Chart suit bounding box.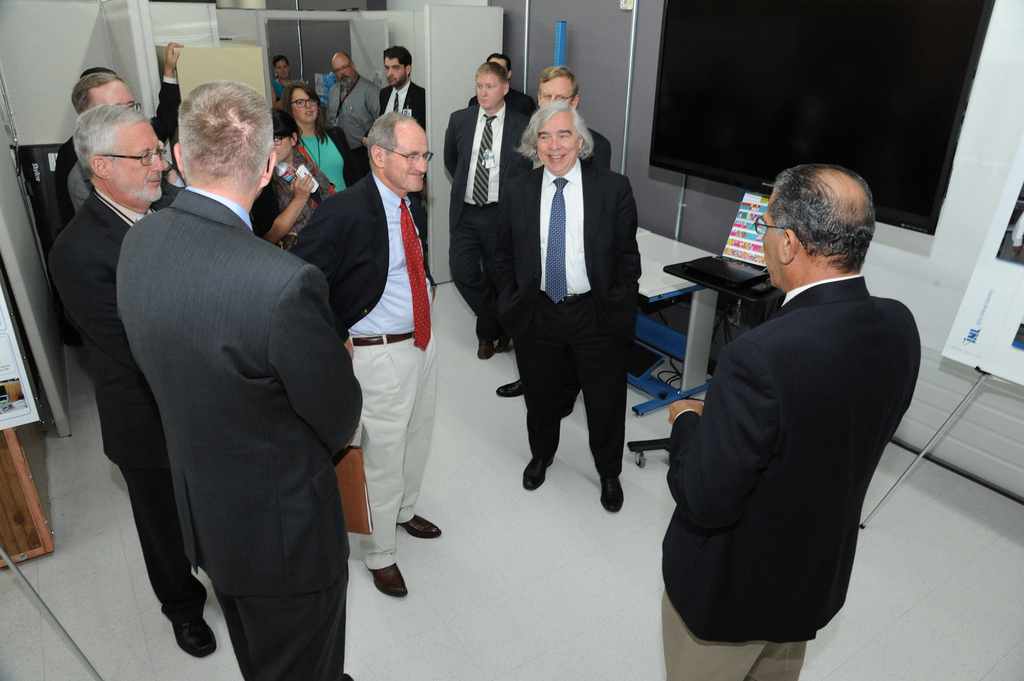
Charted: box(46, 183, 171, 620).
